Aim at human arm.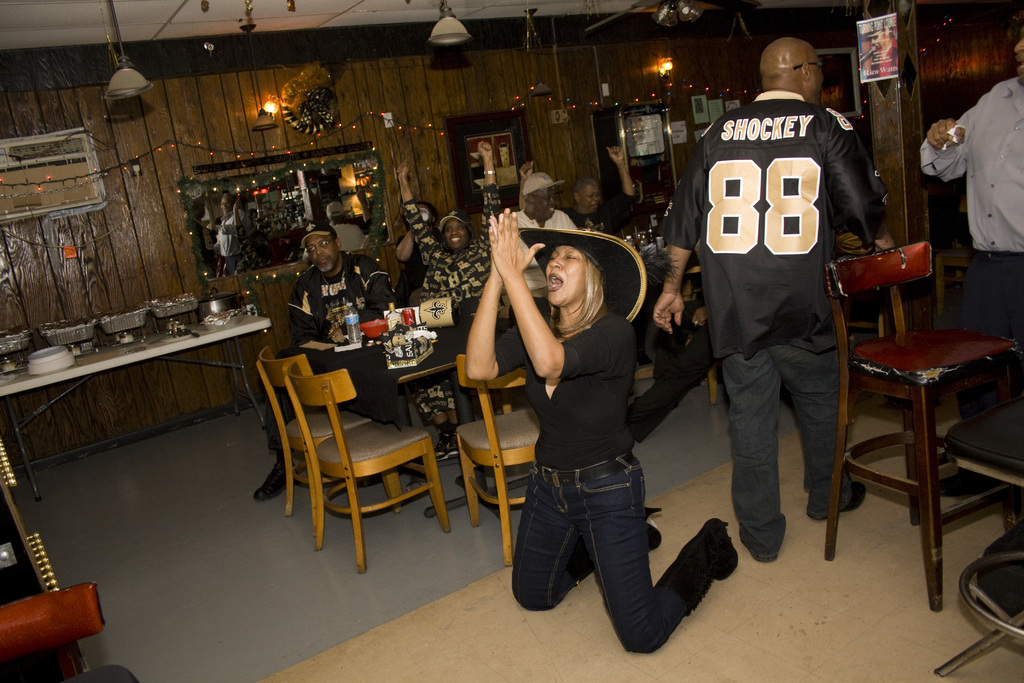
Aimed at 373/277/397/309.
